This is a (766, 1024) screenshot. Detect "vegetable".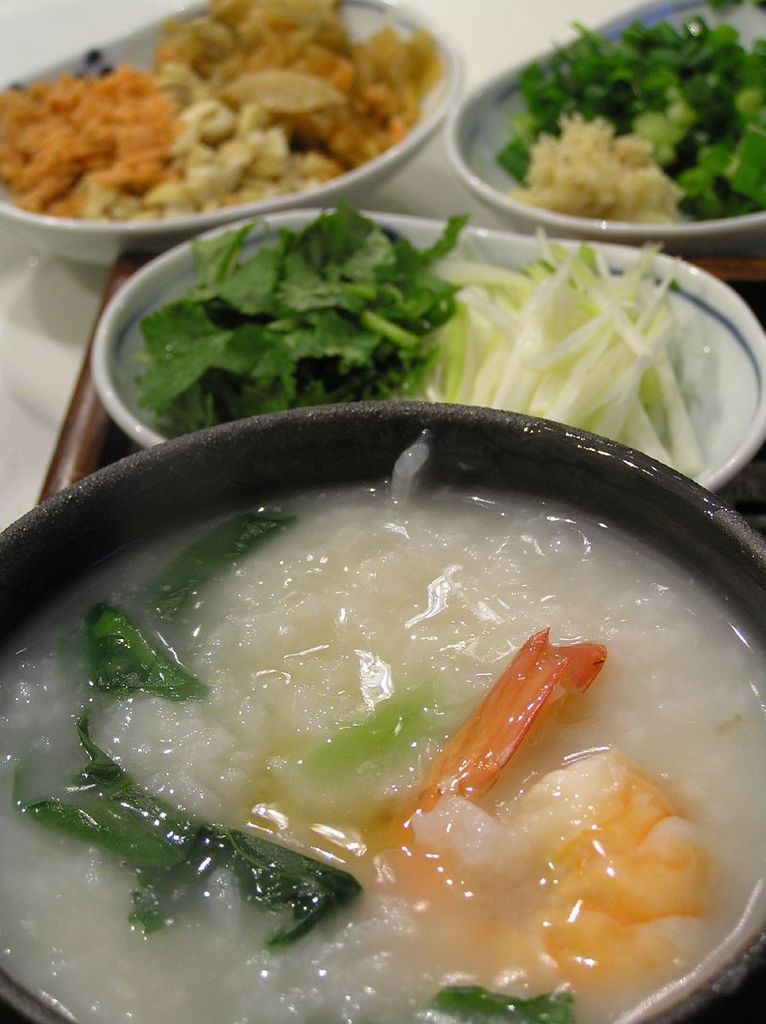
10,704,367,954.
